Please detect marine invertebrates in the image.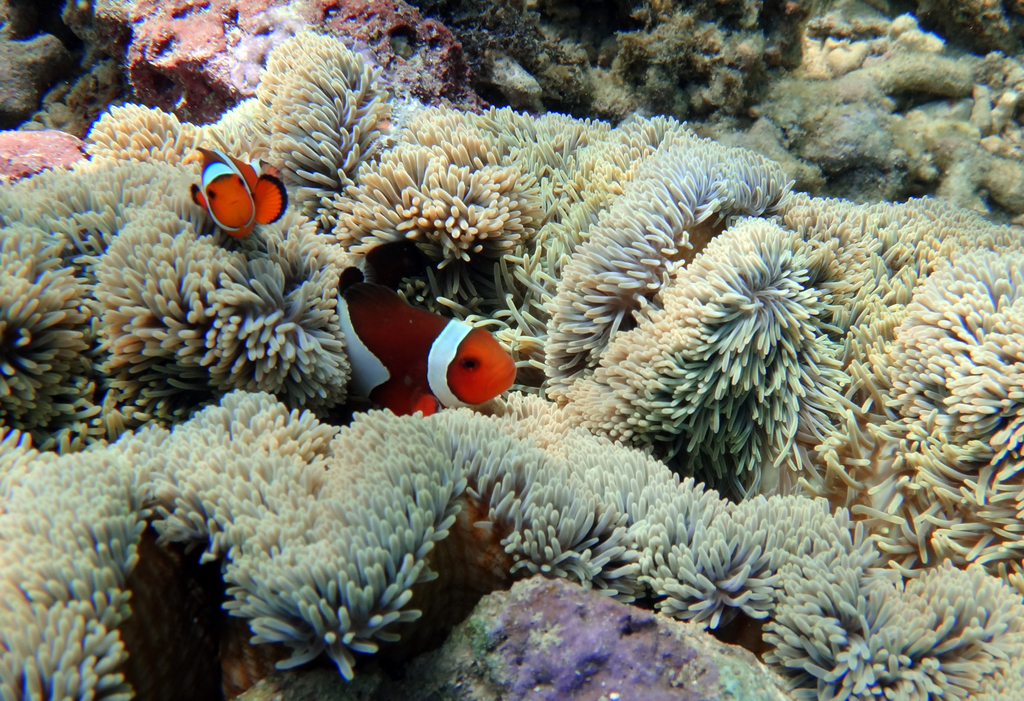
204:85:282:190.
